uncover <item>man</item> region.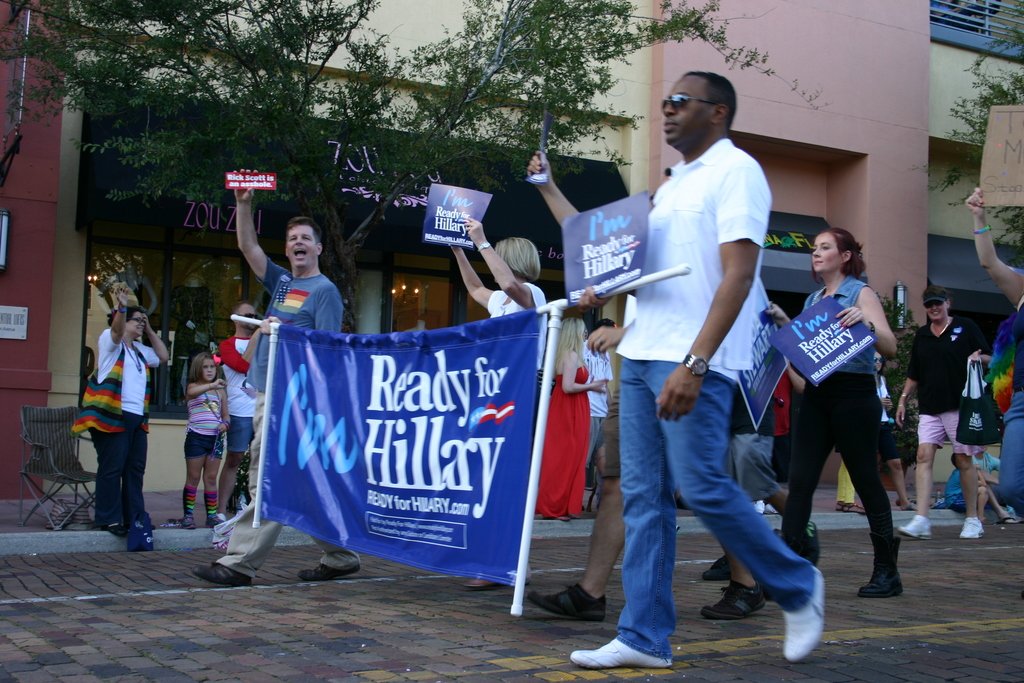
Uncovered: [209,304,267,532].
